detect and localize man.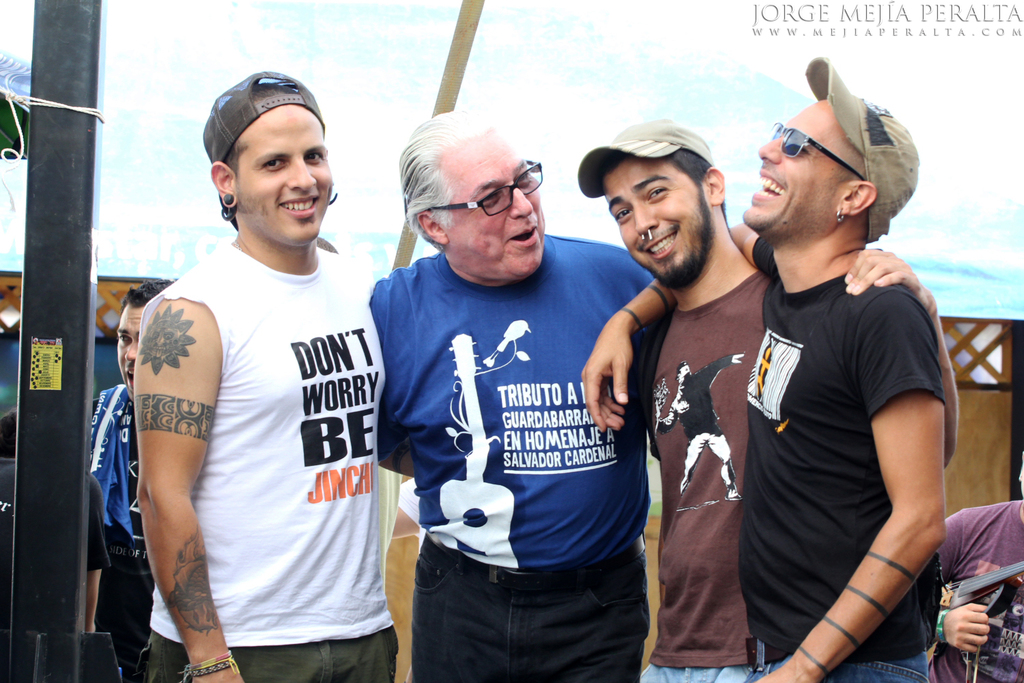
Localized at x1=86 y1=278 x2=176 y2=682.
